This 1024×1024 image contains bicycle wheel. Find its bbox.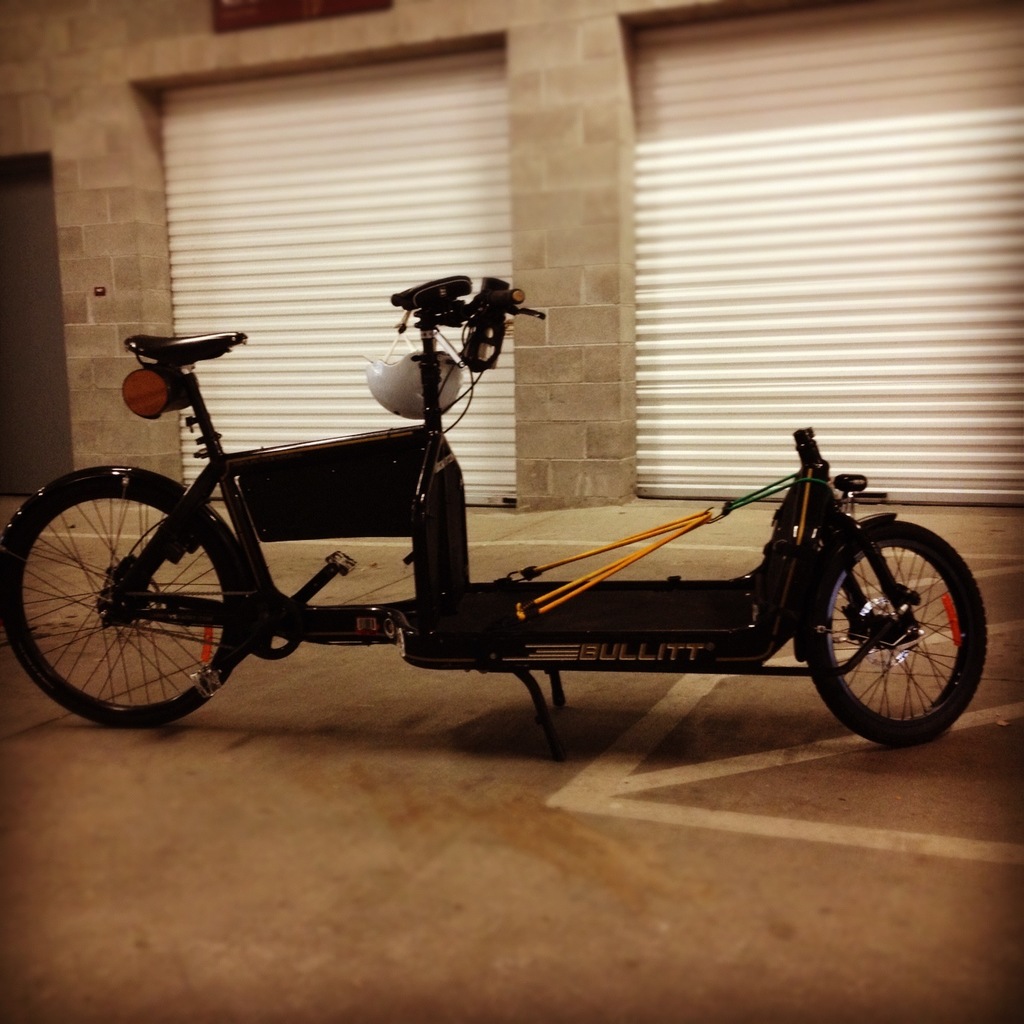
detection(806, 516, 987, 745).
